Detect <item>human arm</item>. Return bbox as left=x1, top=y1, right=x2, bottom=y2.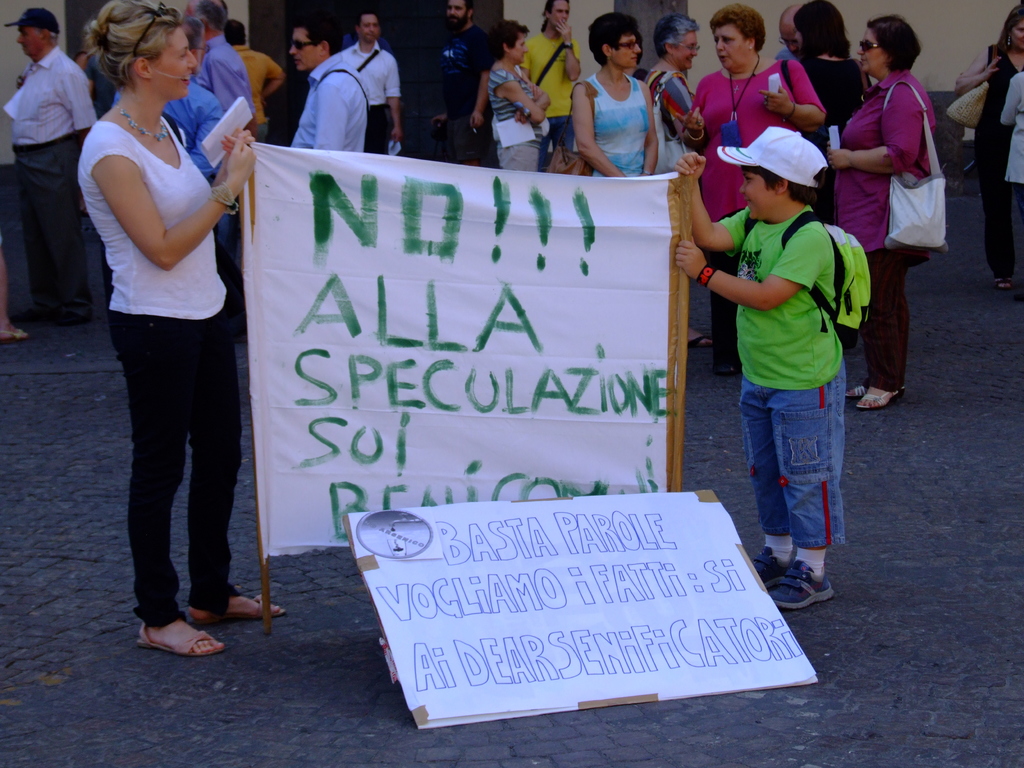
left=263, top=55, right=285, bottom=104.
